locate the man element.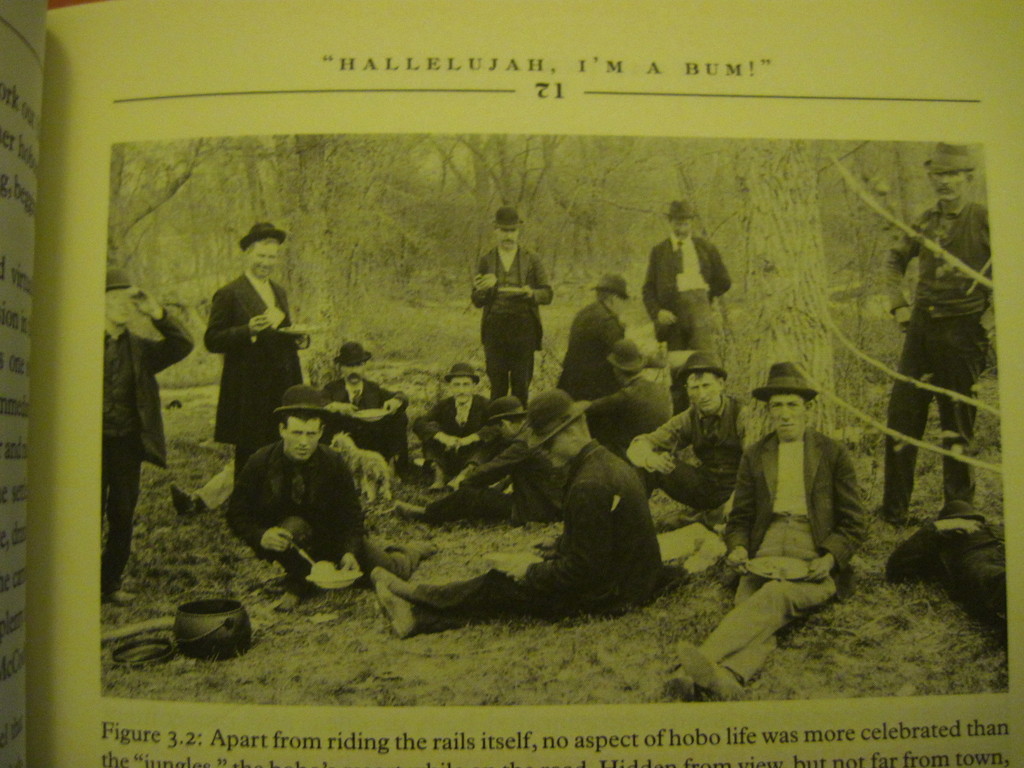
Element bbox: [191, 209, 298, 472].
